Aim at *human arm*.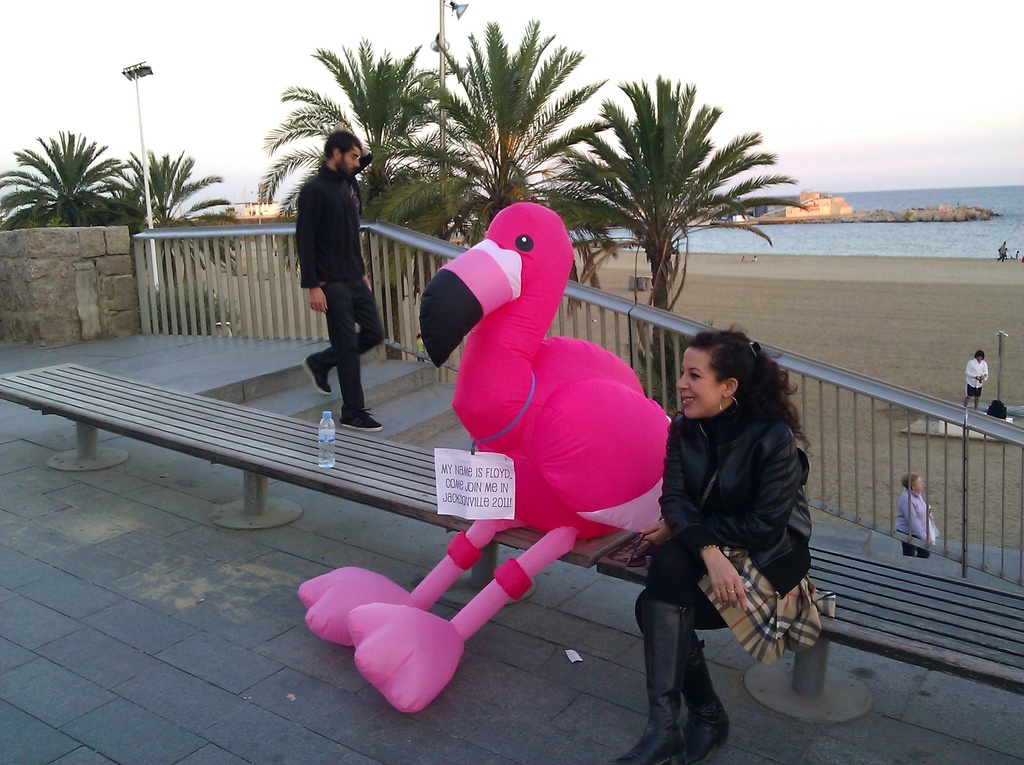
Aimed at locate(294, 188, 335, 314).
